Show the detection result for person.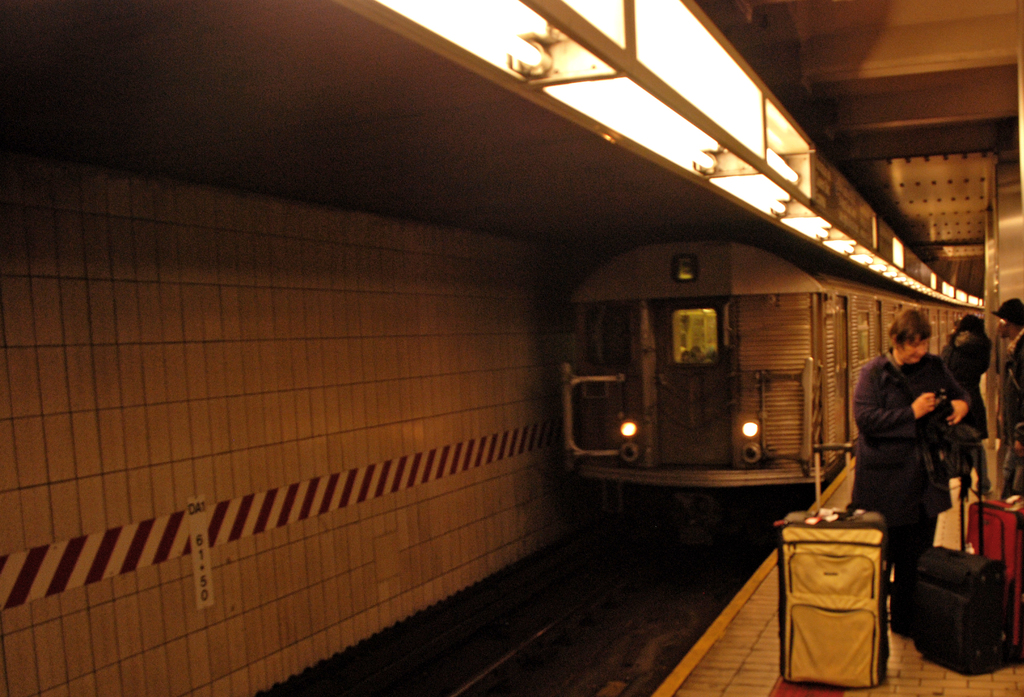
bbox(851, 306, 970, 547).
